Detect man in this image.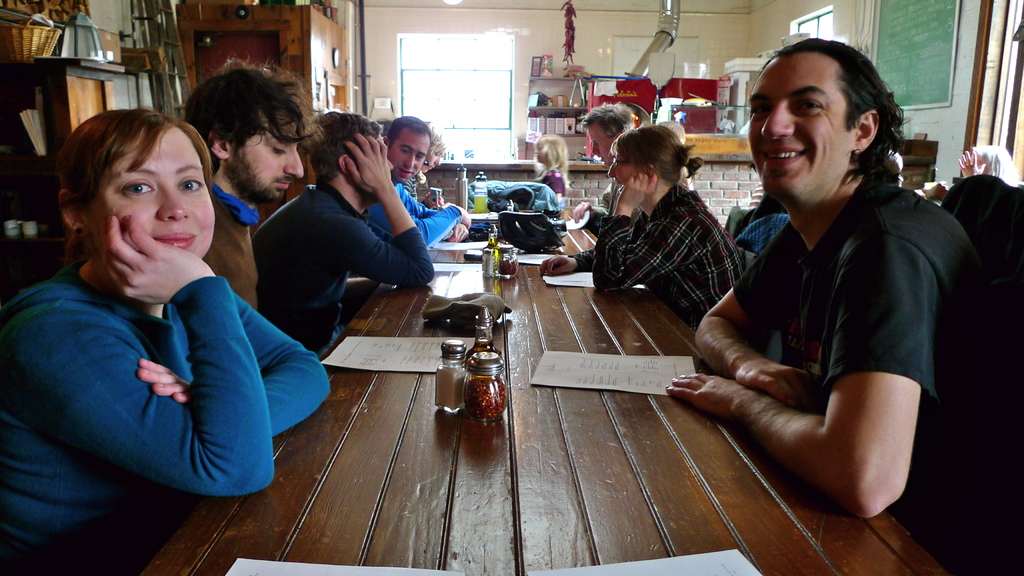
Detection: 644/32/998/558.
